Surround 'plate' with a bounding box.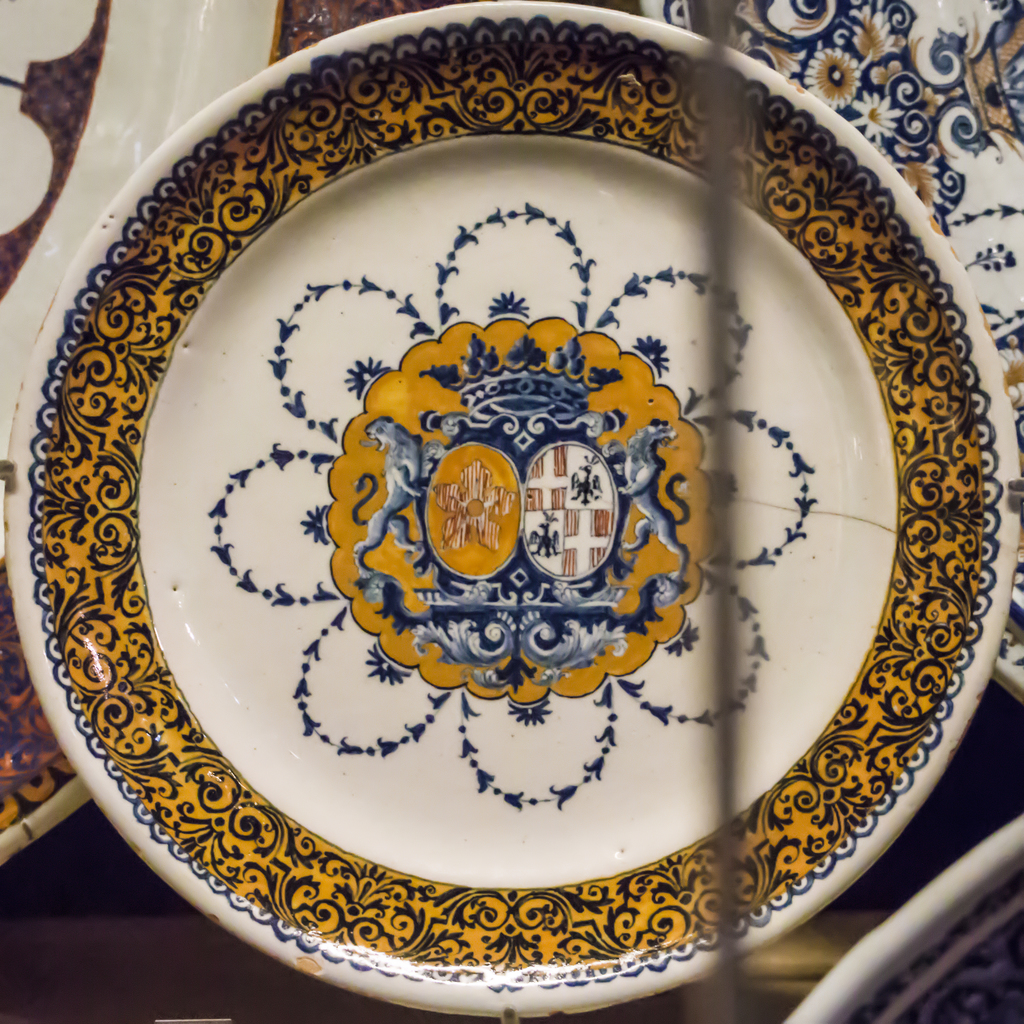
(701,0,1023,699).
